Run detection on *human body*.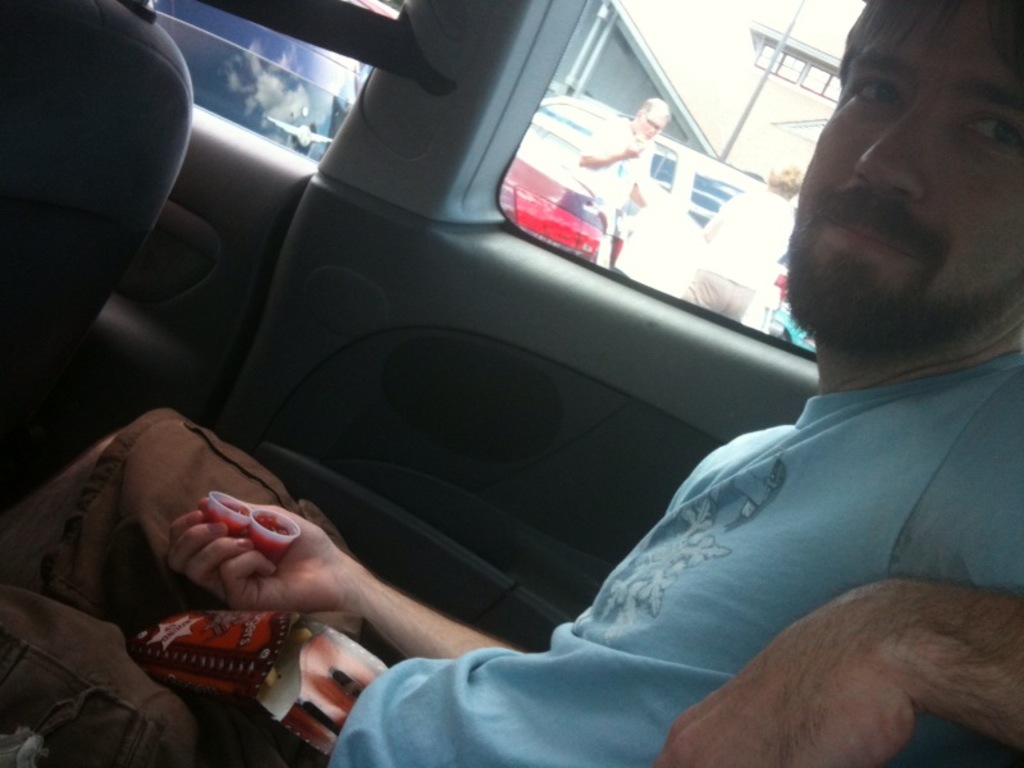
Result: [0, 0, 1023, 767].
